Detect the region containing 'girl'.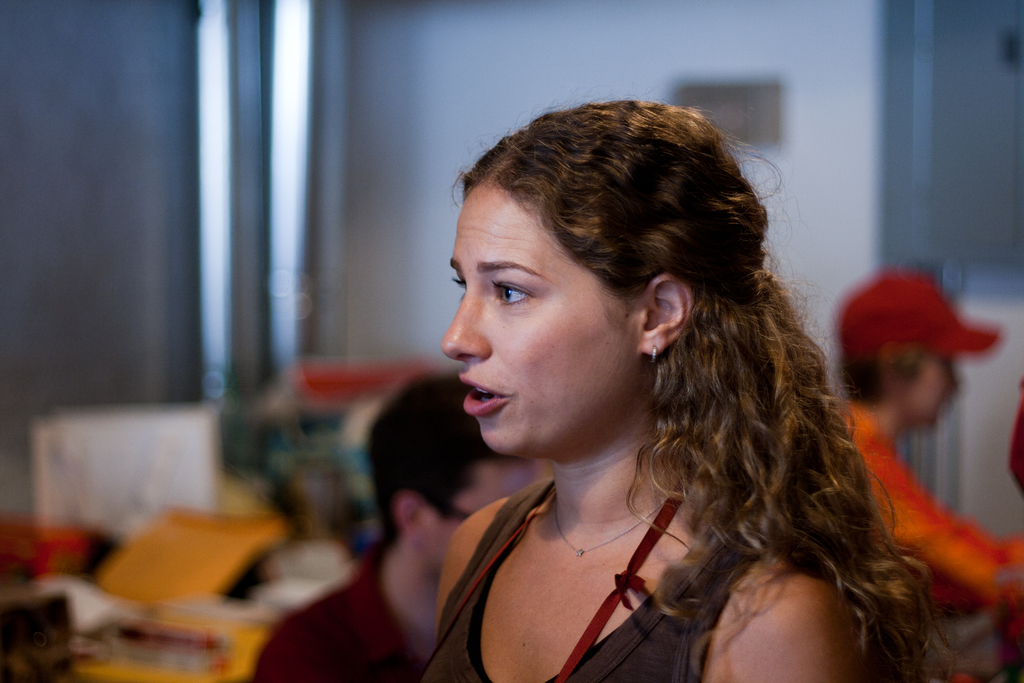
415:88:943:682.
